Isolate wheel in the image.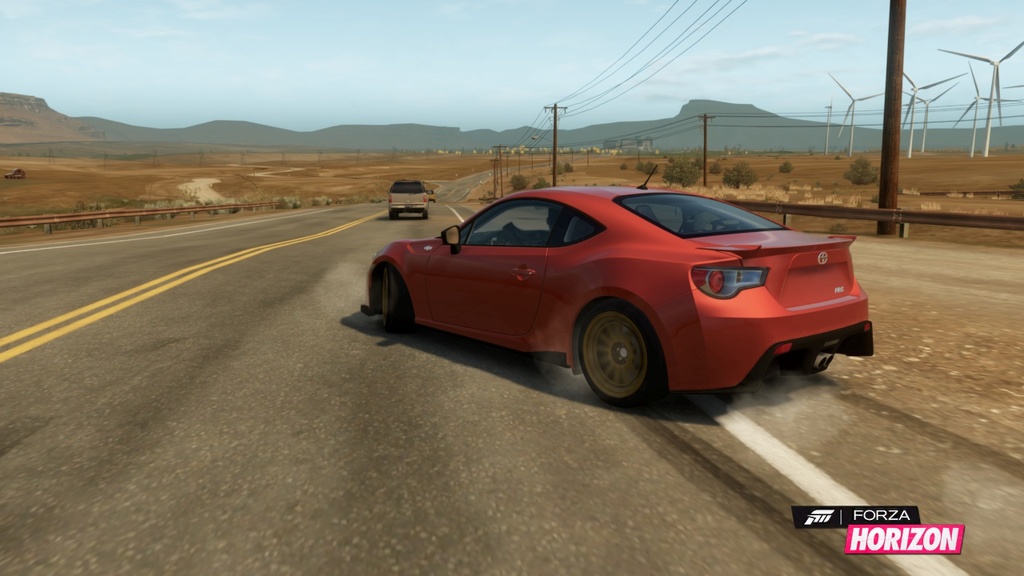
Isolated region: detection(374, 265, 414, 330).
